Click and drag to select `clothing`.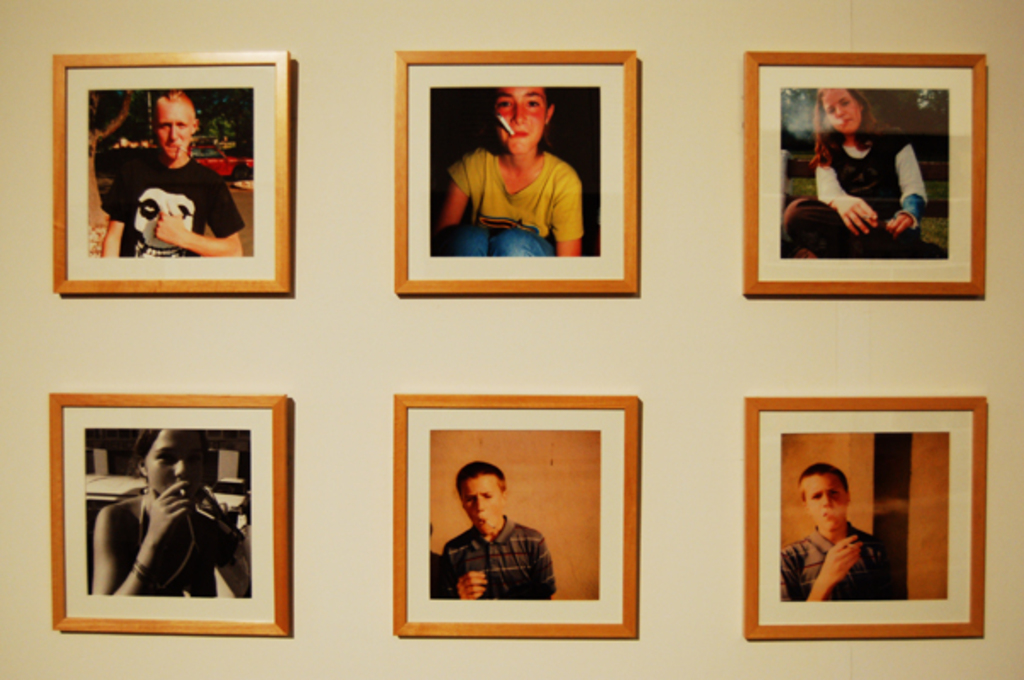
Selection: Rect(99, 150, 245, 258).
